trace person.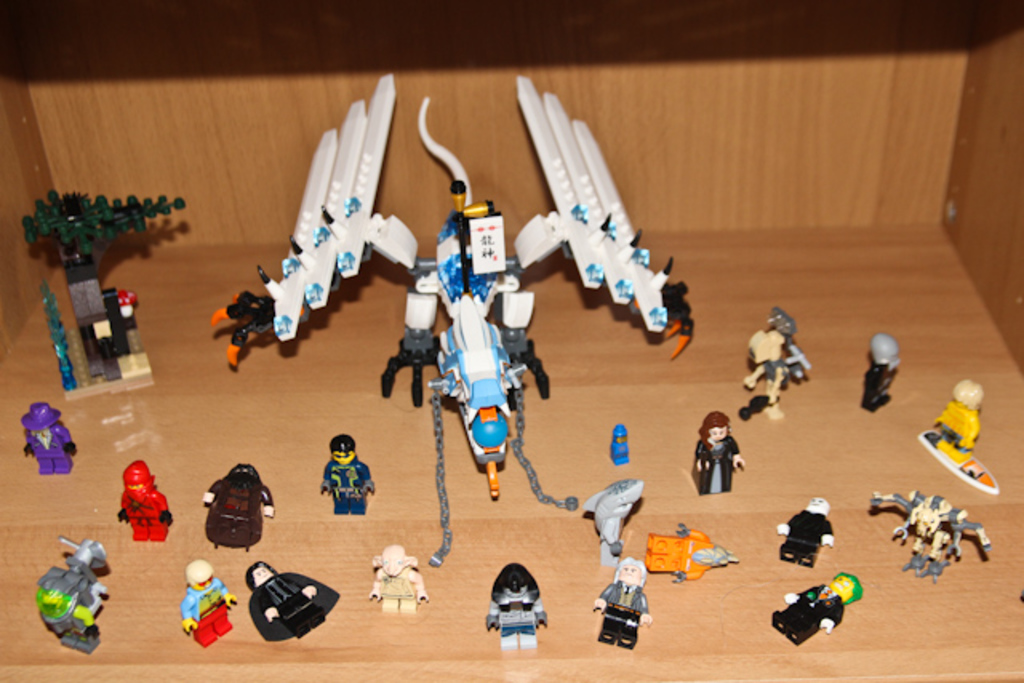
Traced to <region>200, 459, 270, 547</region>.
